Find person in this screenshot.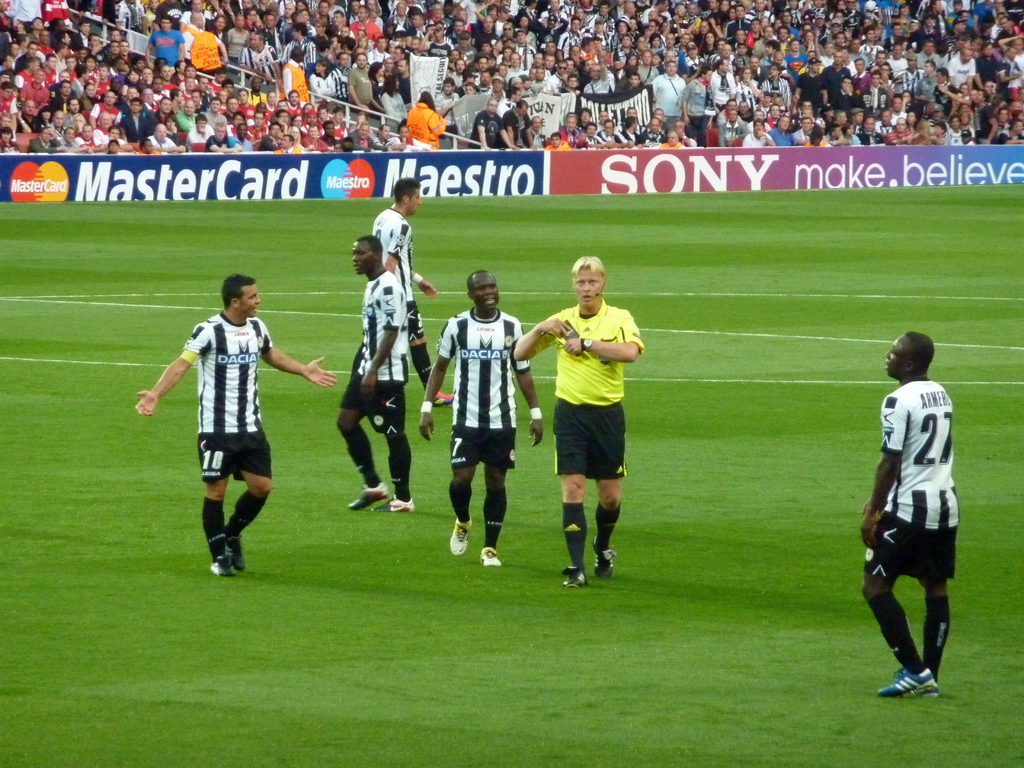
The bounding box for person is crop(419, 270, 545, 568).
